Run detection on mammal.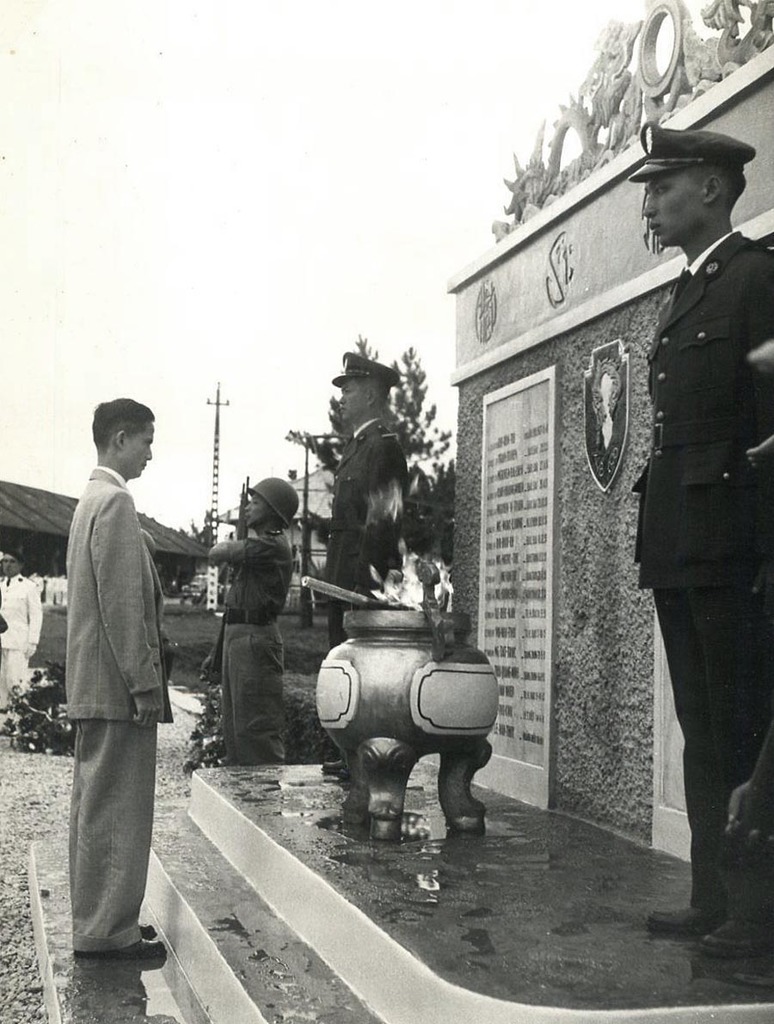
Result: pyautogui.locateOnScreen(206, 475, 299, 768).
